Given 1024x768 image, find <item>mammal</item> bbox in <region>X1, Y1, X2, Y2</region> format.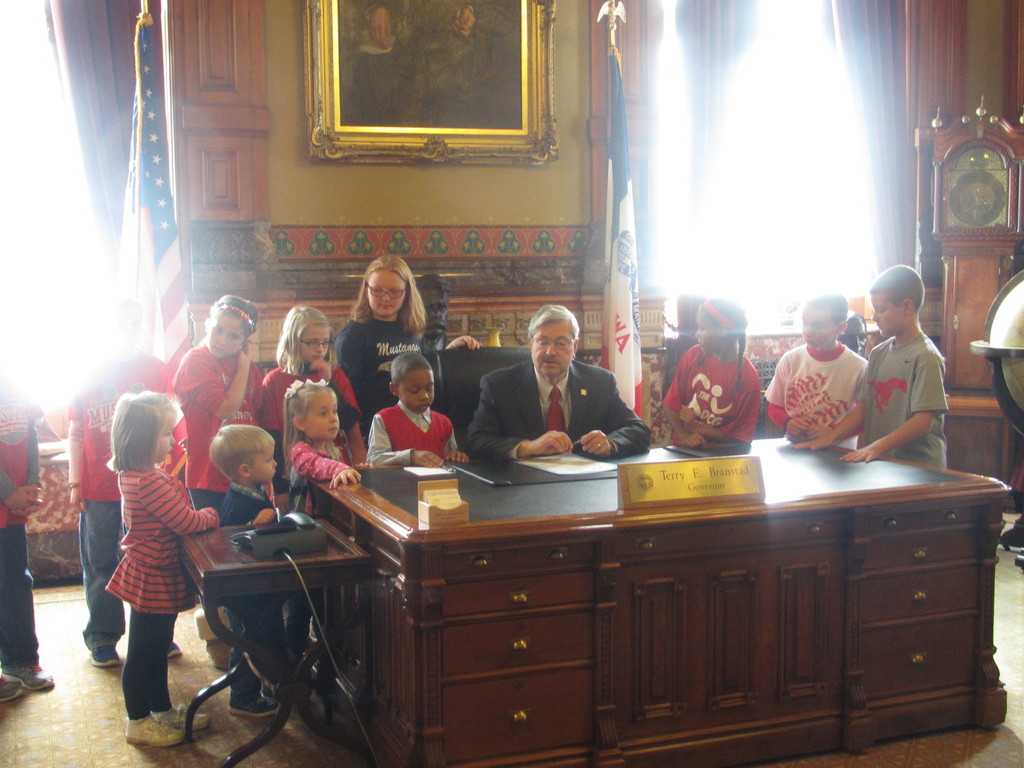
<region>166, 285, 271, 579</region>.
